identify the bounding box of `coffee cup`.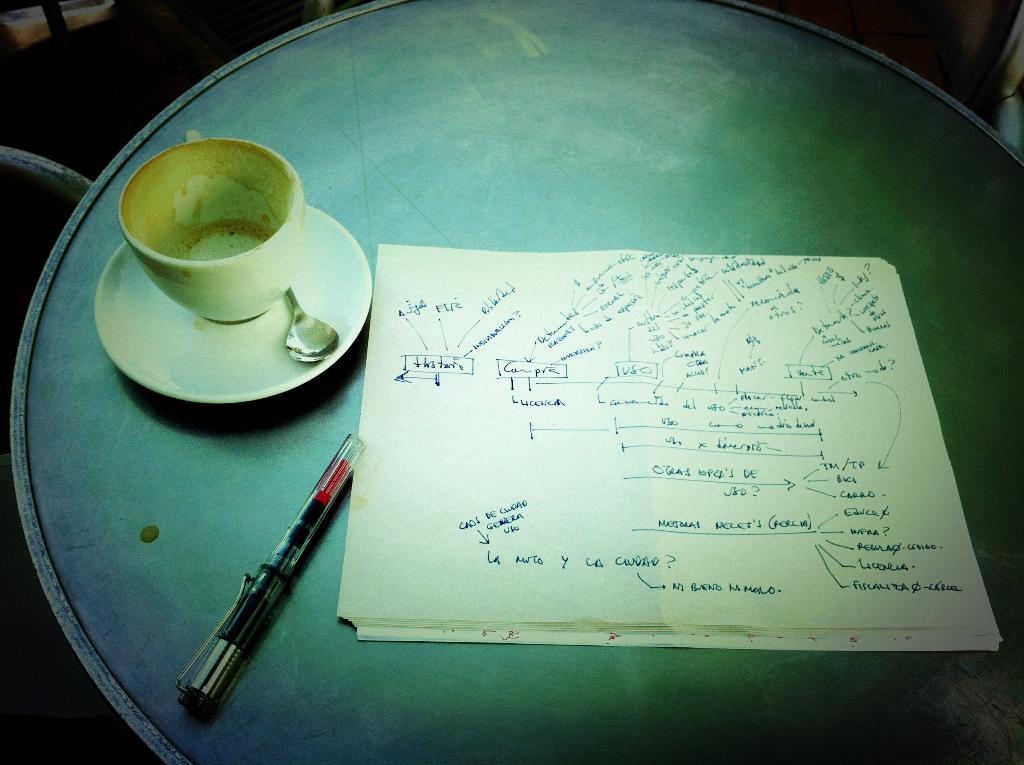
bbox(117, 131, 305, 321).
